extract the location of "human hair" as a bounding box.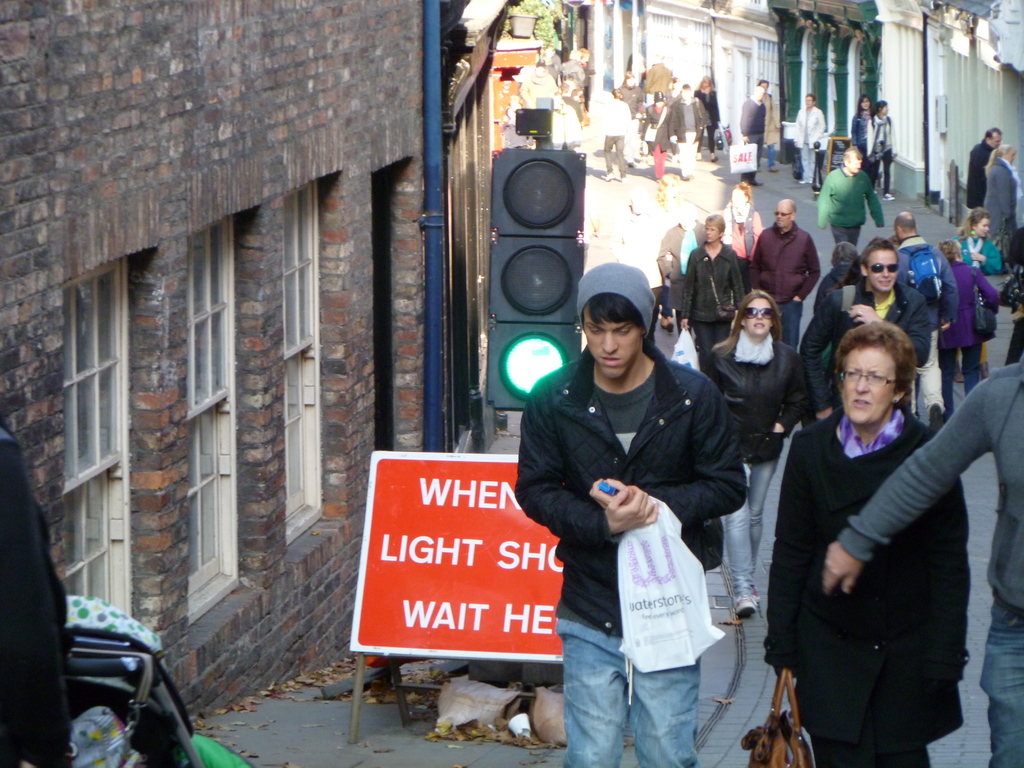
559/83/568/93.
